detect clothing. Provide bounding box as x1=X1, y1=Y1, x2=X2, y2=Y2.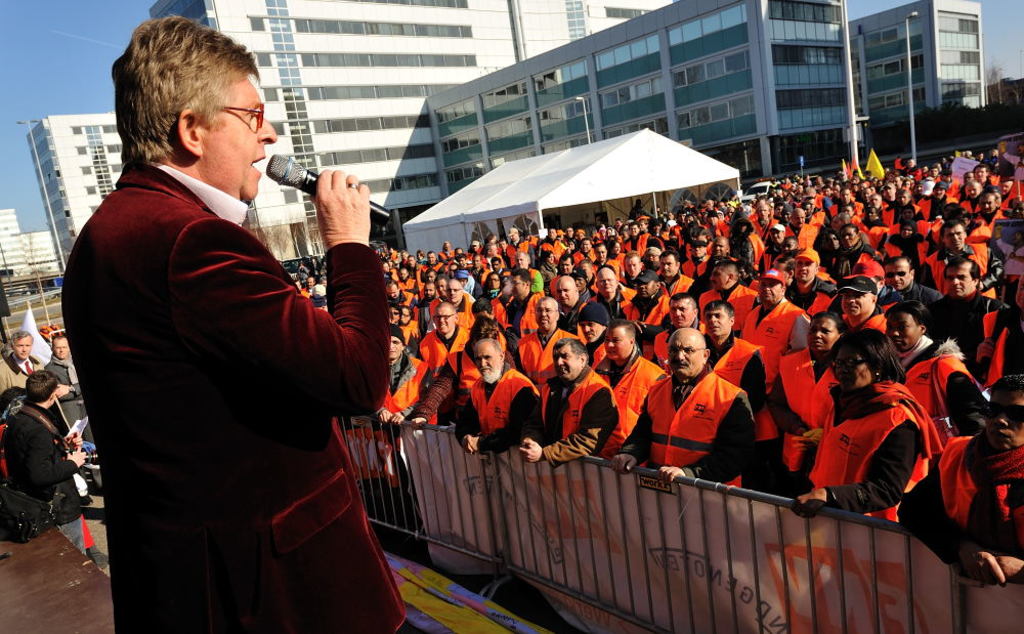
x1=906, y1=458, x2=1020, y2=562.
